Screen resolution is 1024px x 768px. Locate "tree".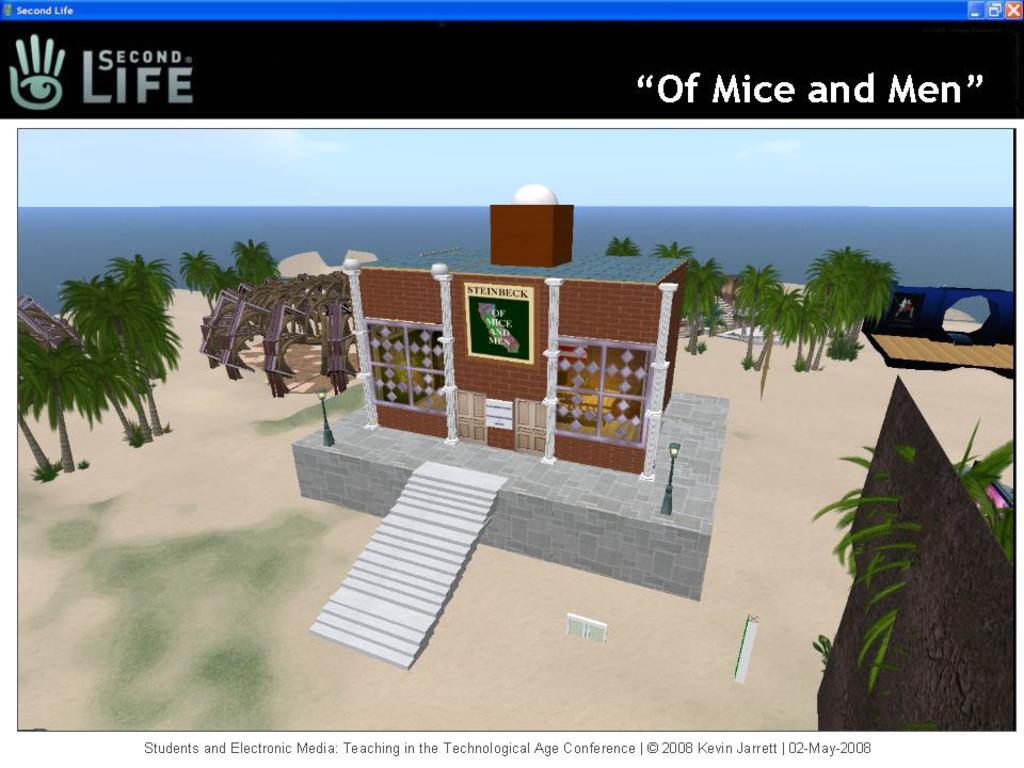
bbox(740, 261, 773, 336).
